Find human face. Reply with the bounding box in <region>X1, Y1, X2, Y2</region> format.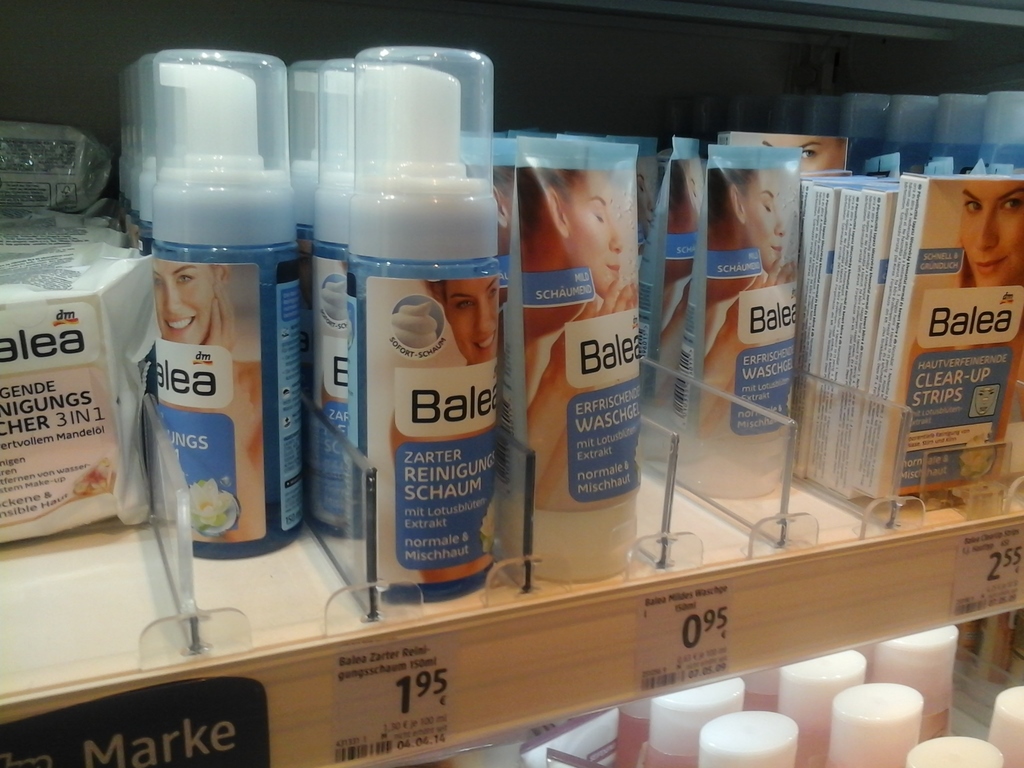
<region>744, 171, 787, 274</region>.
